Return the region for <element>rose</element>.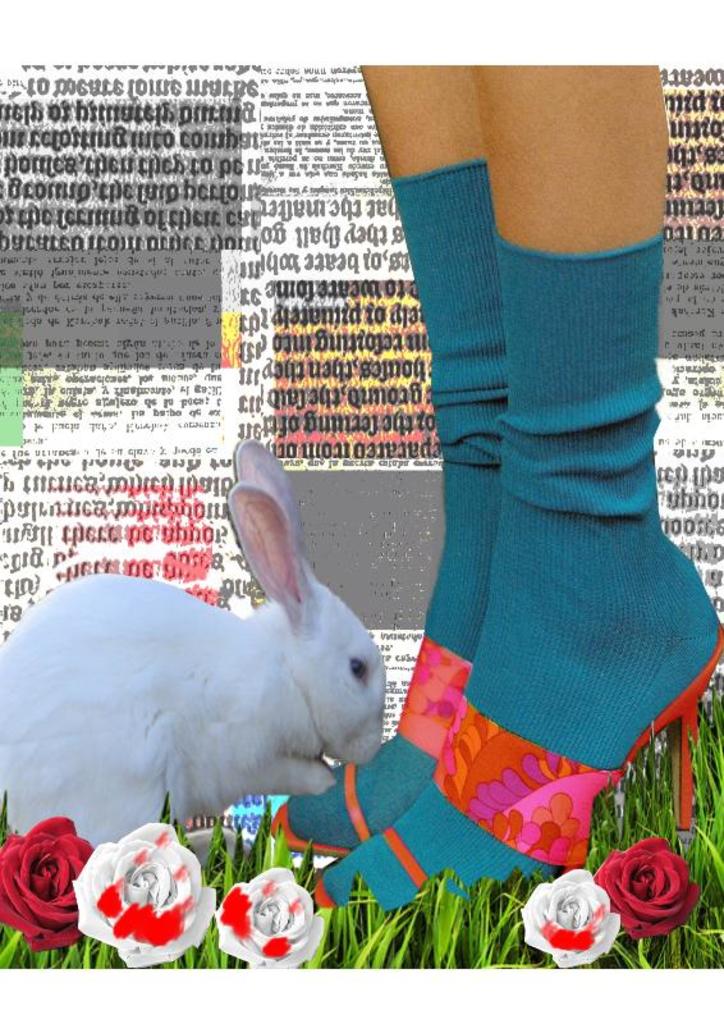
l=594, t=831, r=701, b=934.
